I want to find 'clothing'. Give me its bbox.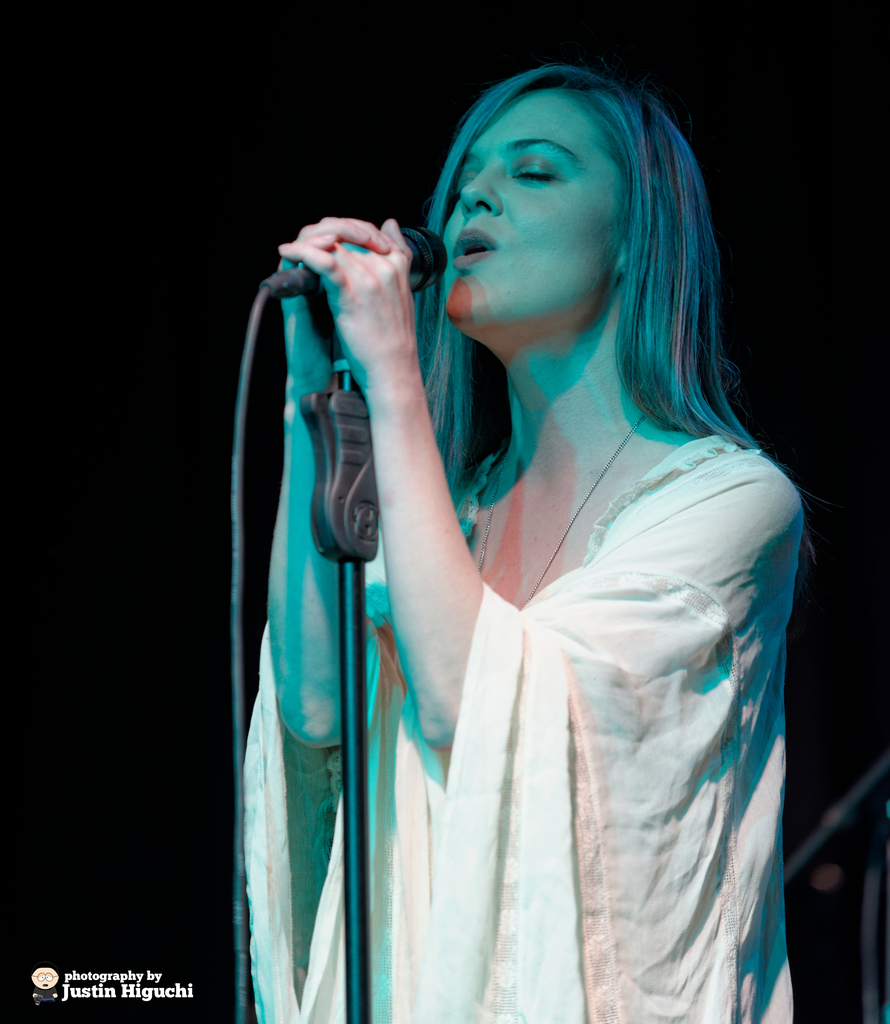
{"x1": 223, "y1": 407, "x2": 779, "y2": 1023}.
